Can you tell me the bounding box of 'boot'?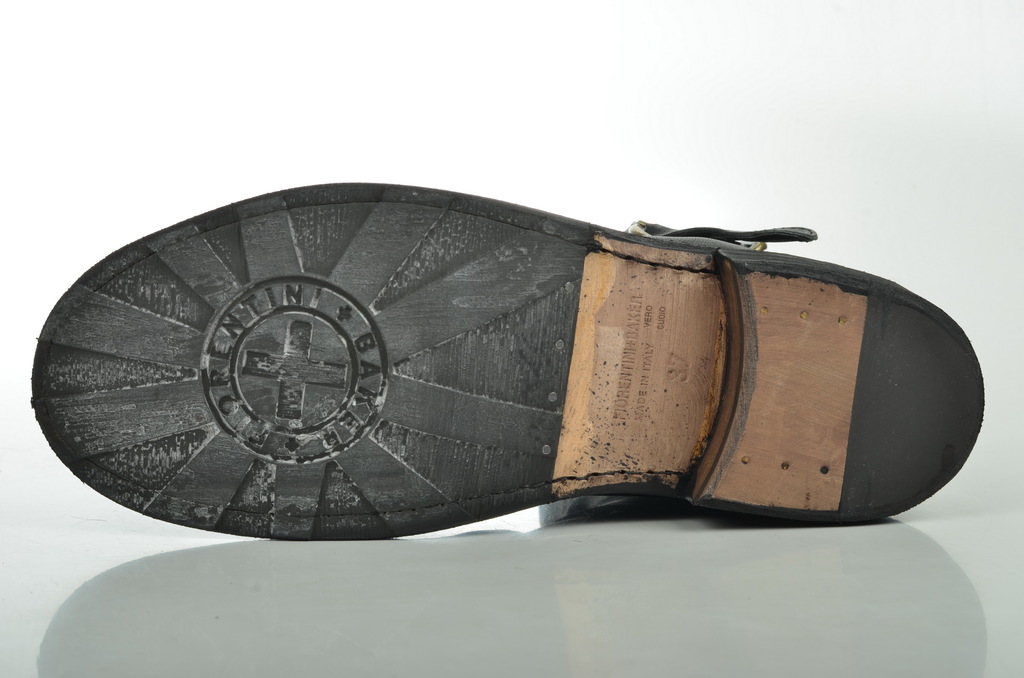
crop(28, 181, 984, 525).
